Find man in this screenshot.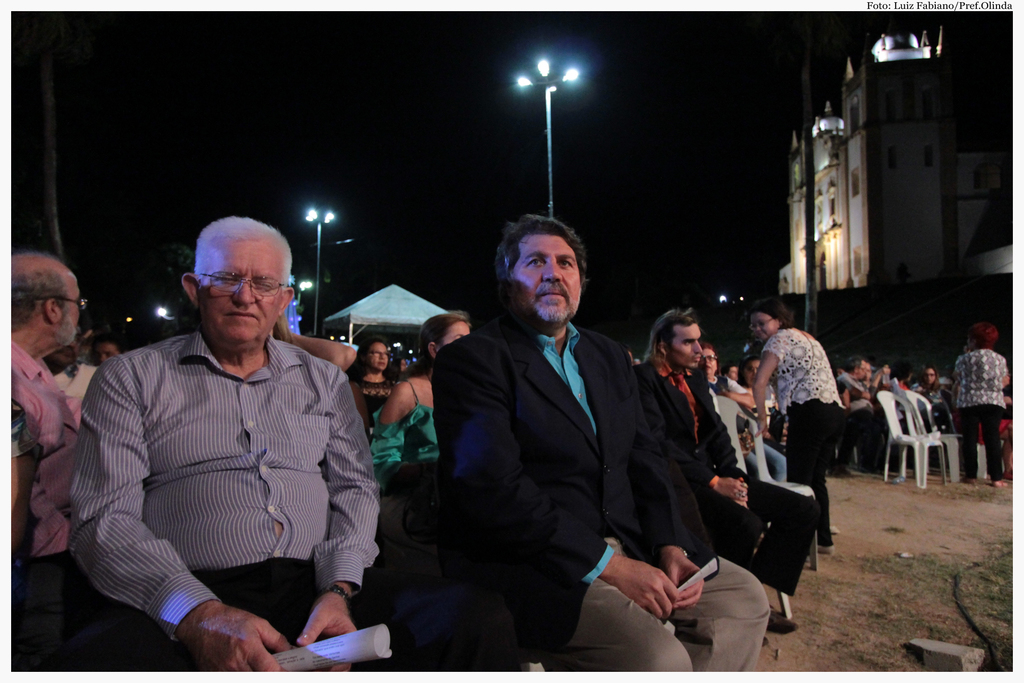
The bounding box for man is box(41, 324, 97, 399).
